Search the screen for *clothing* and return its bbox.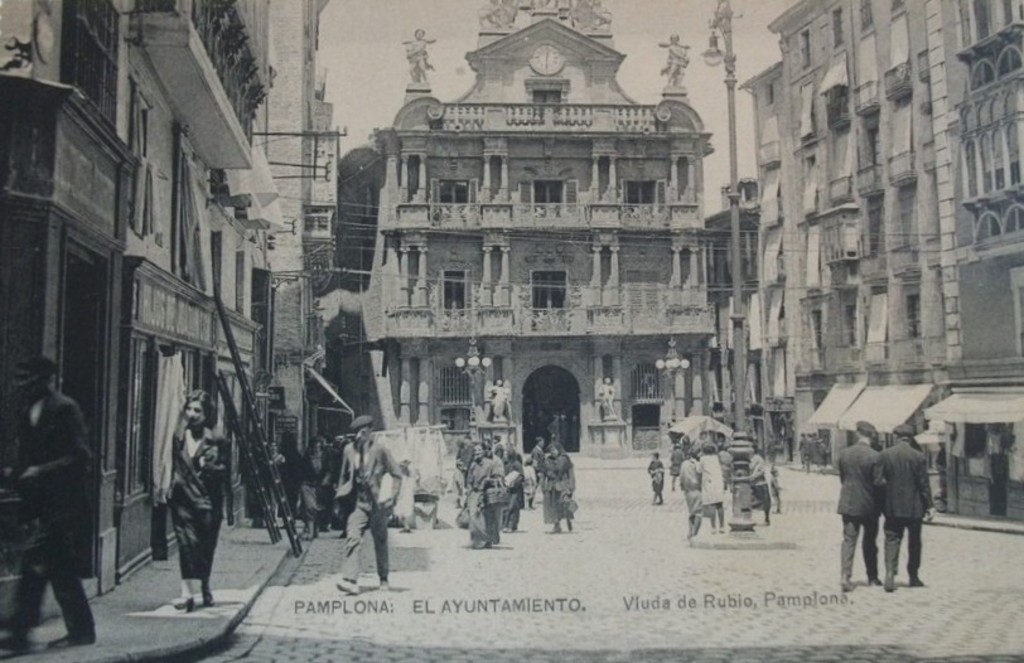
Found: region(681, 459, 702, 529).
